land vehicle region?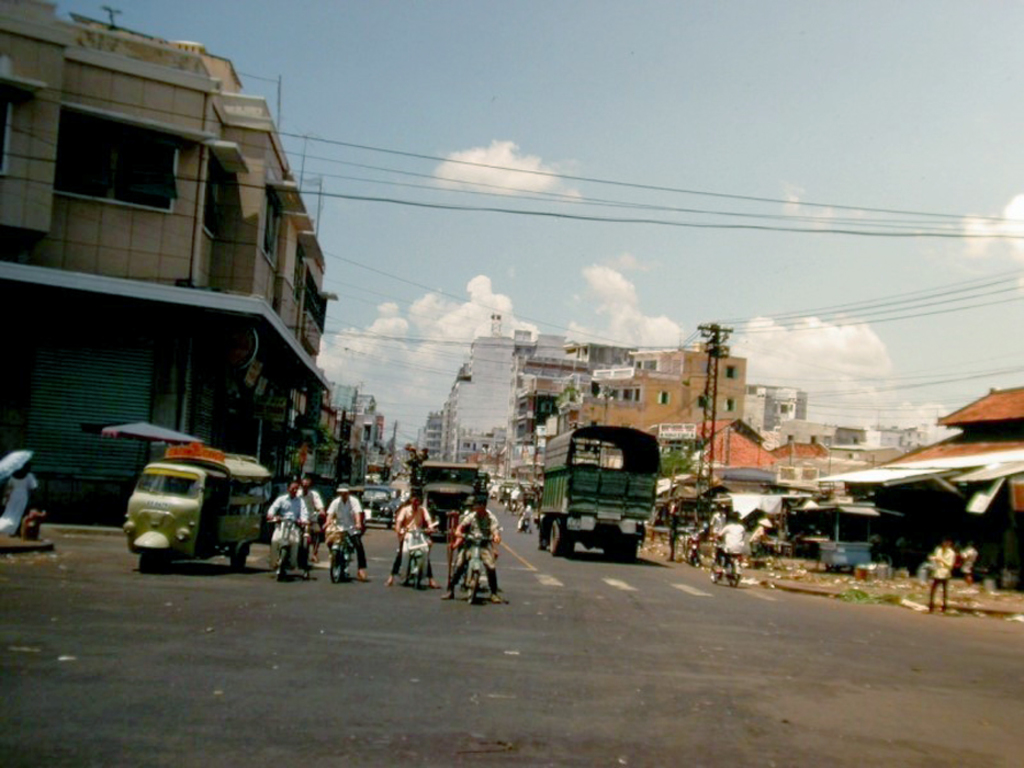
<bbox>400, 521, 435, 589</bbox>
